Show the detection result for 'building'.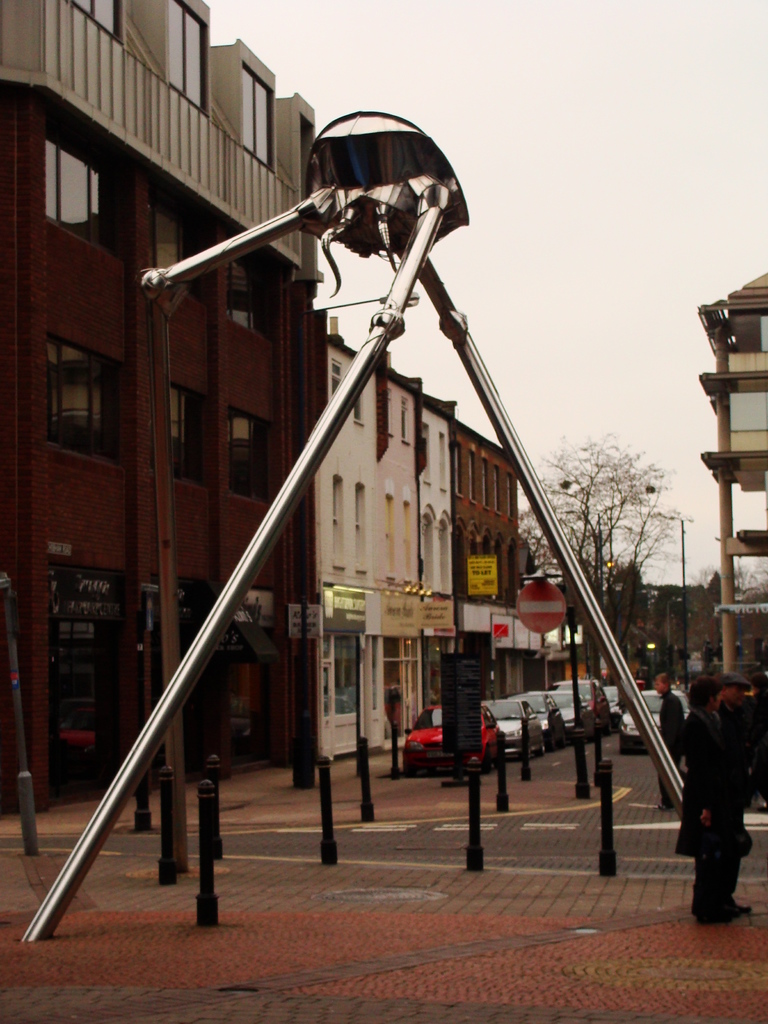
detection(0, 0, 333, 767).
